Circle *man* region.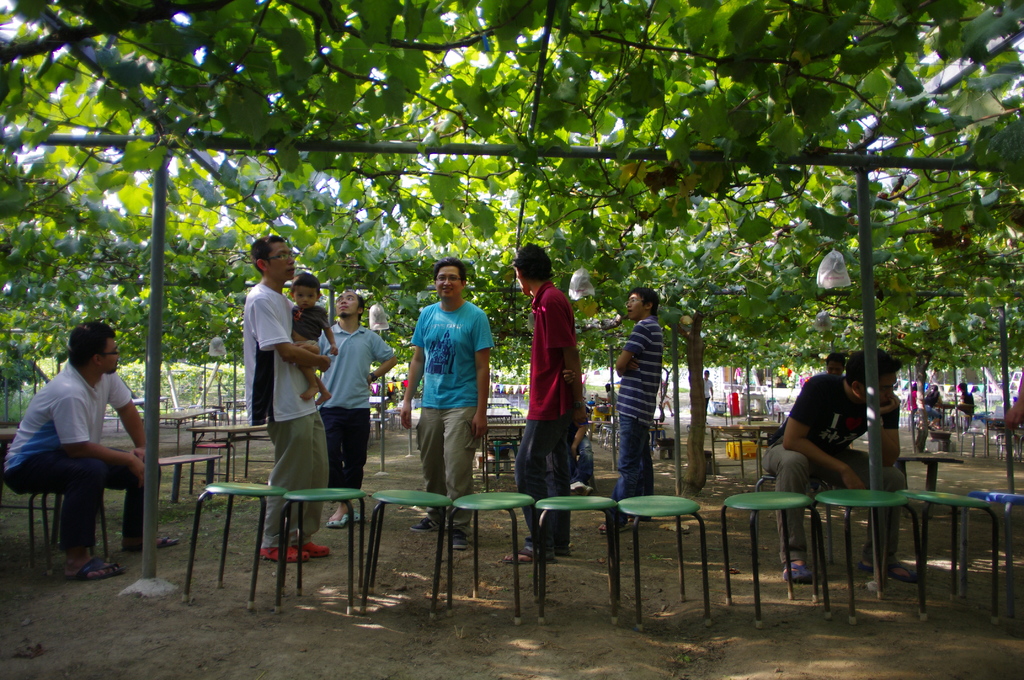
Region: [320,292,400,527].
